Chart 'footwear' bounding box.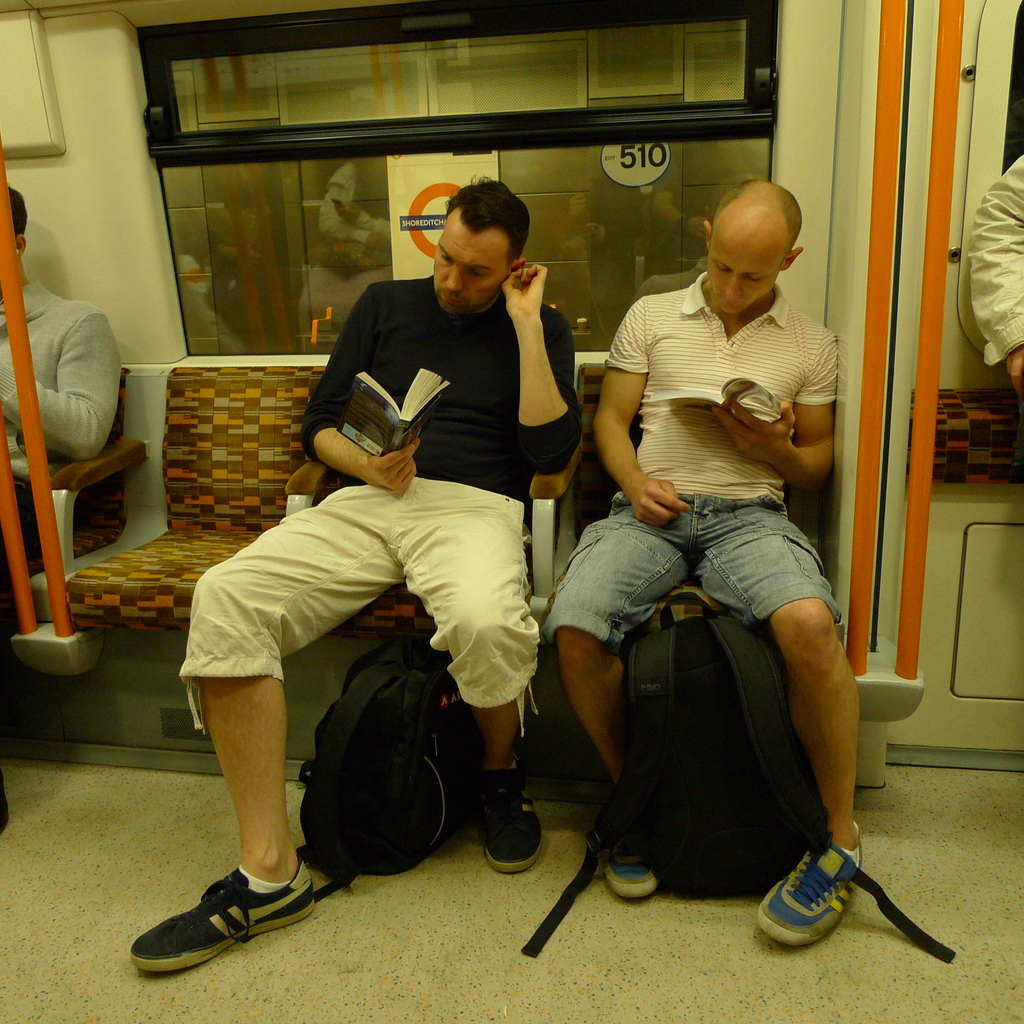
Charted: bbox=(596, 822, 653, 903).
